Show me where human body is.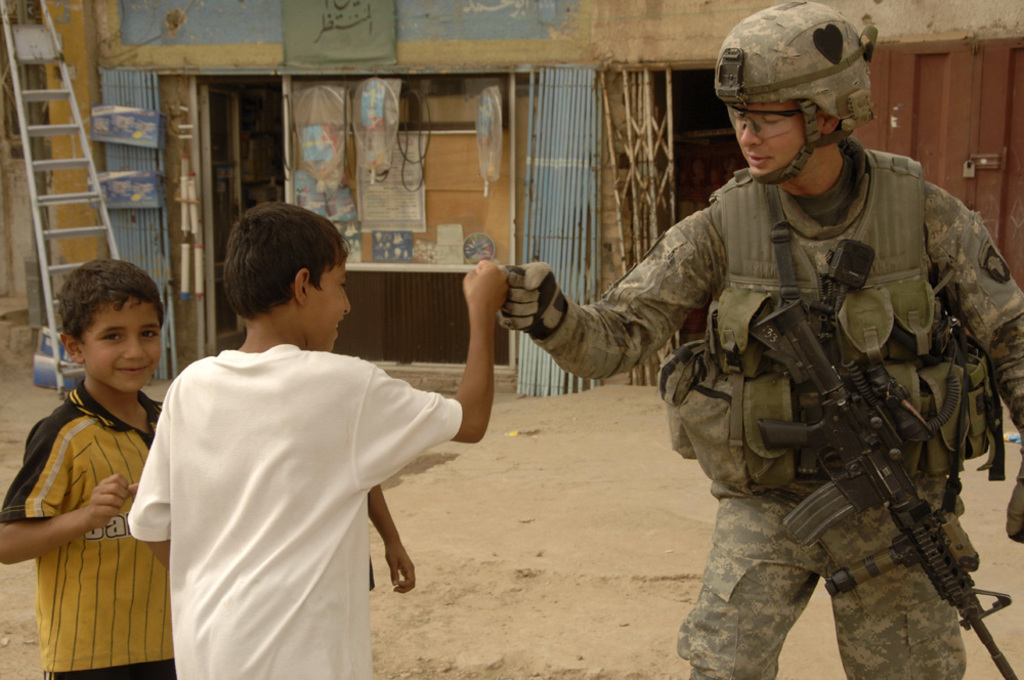
human body is at [125,203,507,679].
